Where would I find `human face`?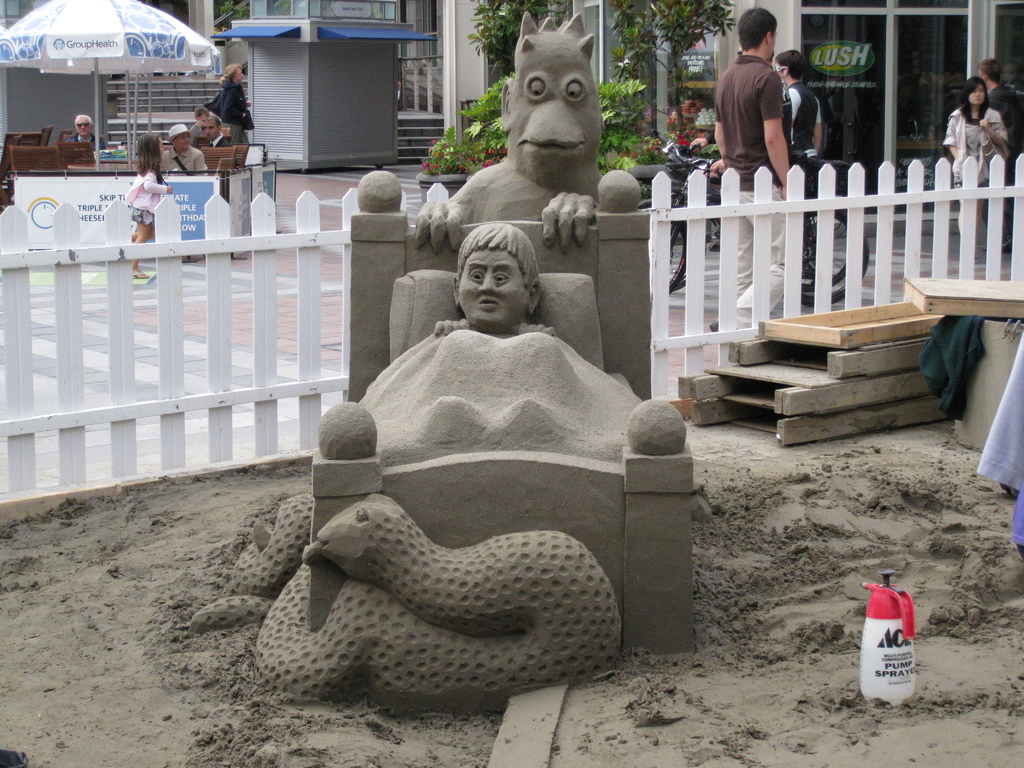
At <region>965, 79, 989, 108</region>.
